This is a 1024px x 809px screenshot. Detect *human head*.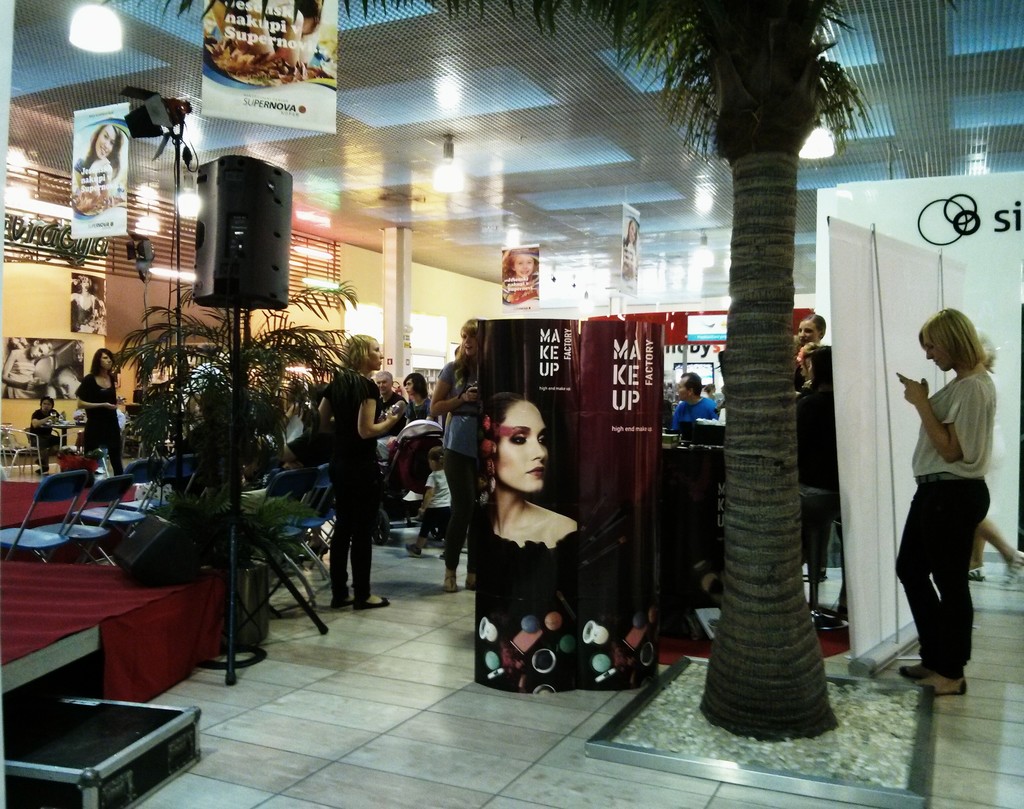
(x1=50, y1=371, x2=81, y2=397).
